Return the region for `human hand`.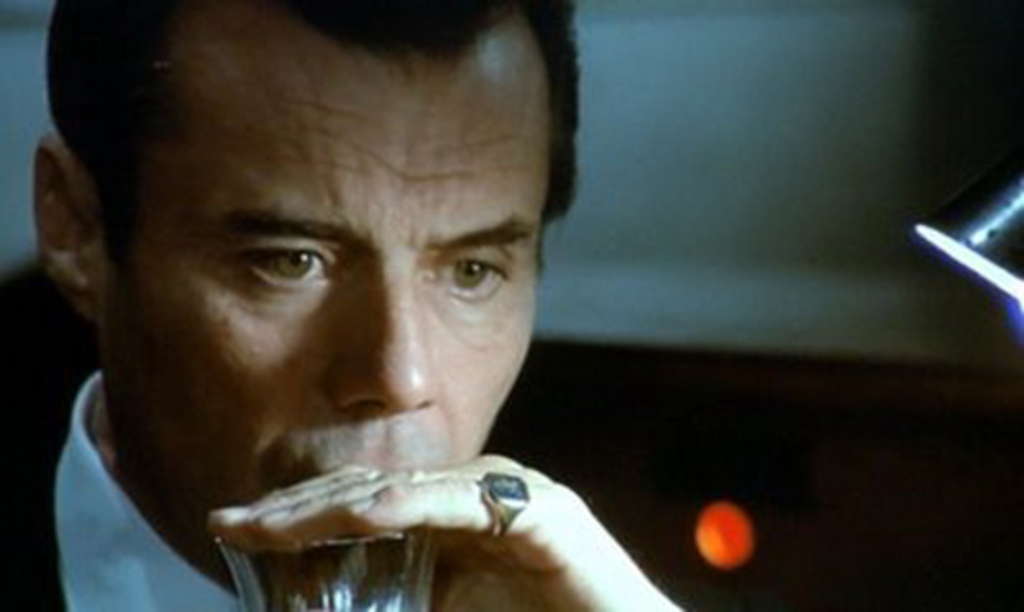
{"x1": 246, "y1": 452, "x2": 528, "y2": 563}.
